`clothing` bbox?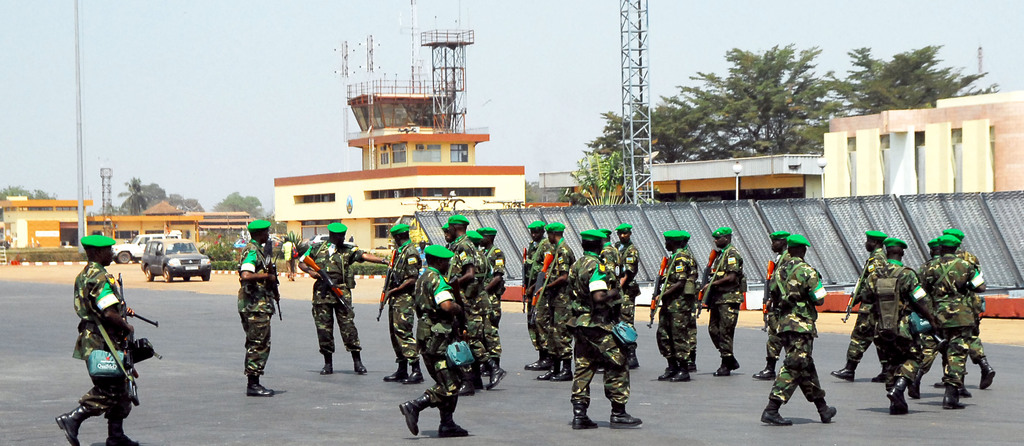
detection(845, 242, 890, 370)
